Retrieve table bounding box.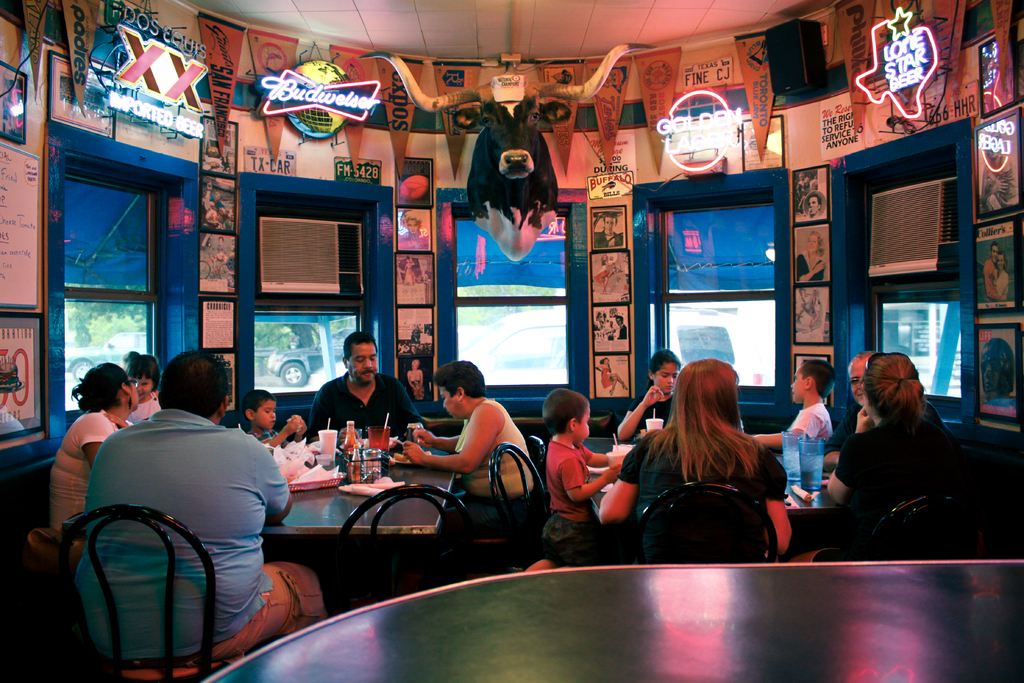
Bounding box: {"x1": 200, "y1": 531, "x2": 1023, "y2": 670}.
